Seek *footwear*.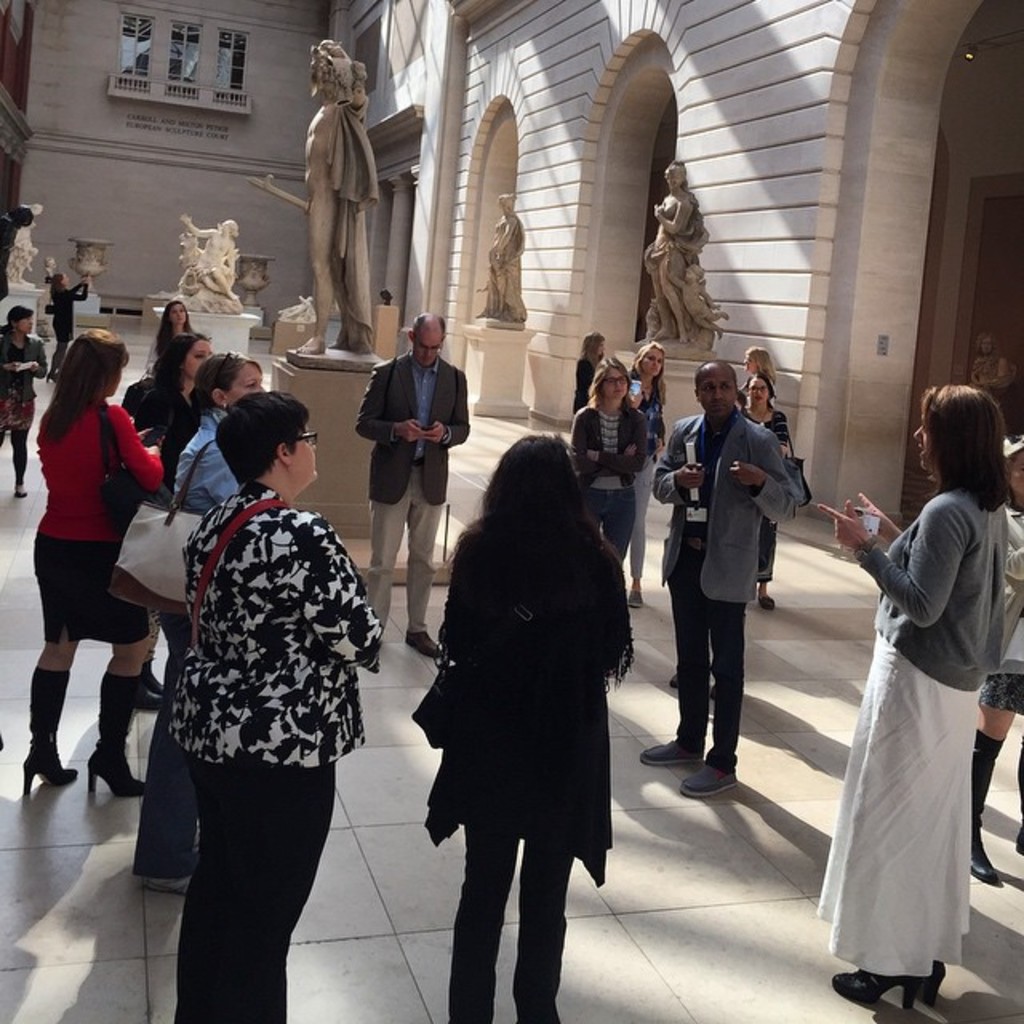
bbox=[141, 872, 189, 901].
